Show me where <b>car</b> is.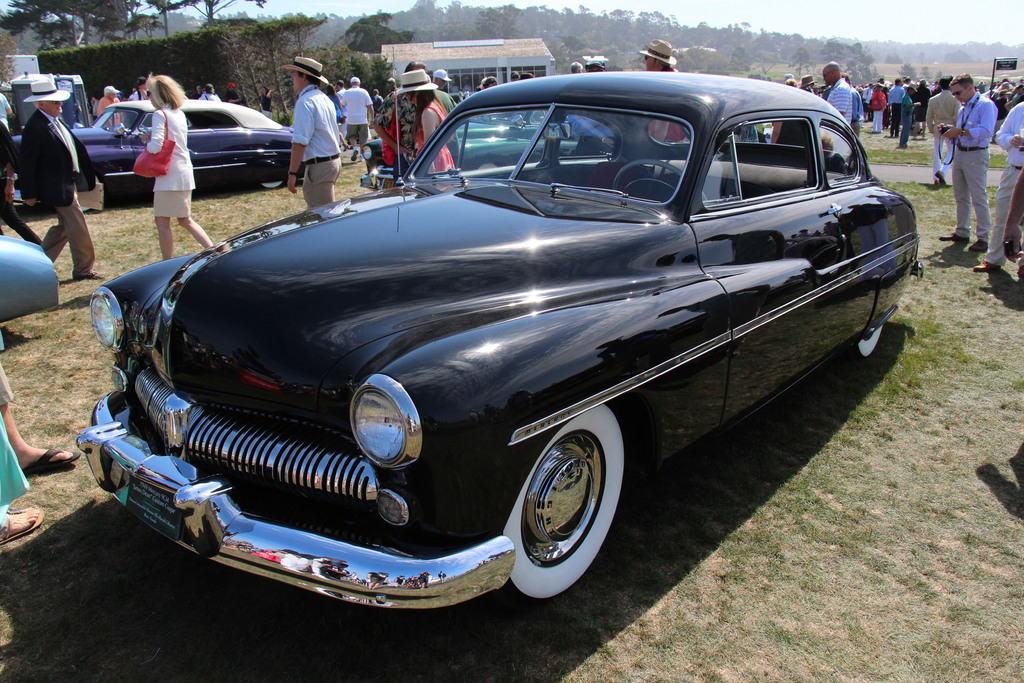
<b>car</b> is at <bbox>9, 95, 308, 188</bbox>.
